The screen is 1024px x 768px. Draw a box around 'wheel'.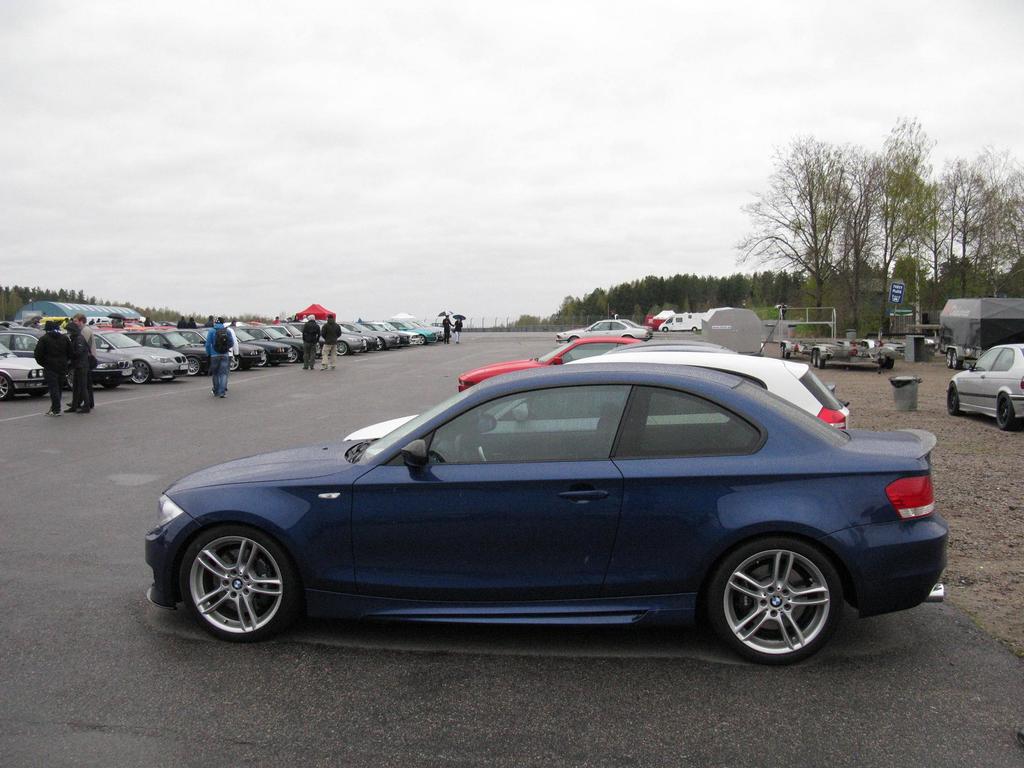
(left=456, top=424, right=487, bottom=462).
